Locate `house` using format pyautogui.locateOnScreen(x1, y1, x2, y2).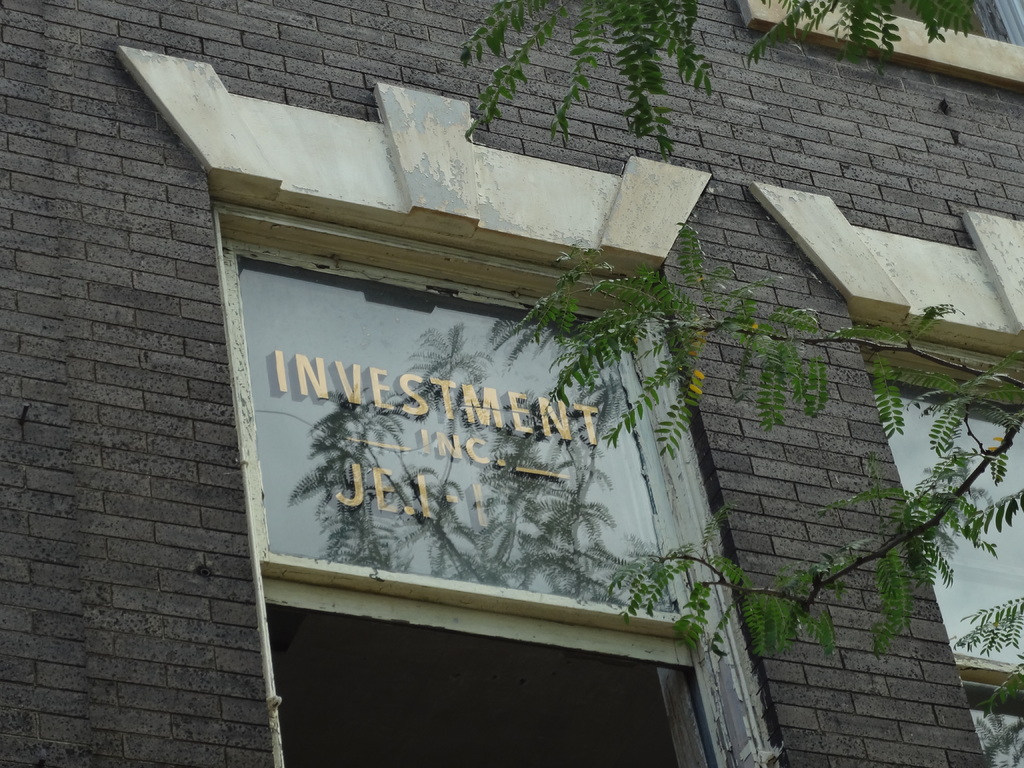
pyautogui.locateOnScreen(0, 1, 1023, 767).
